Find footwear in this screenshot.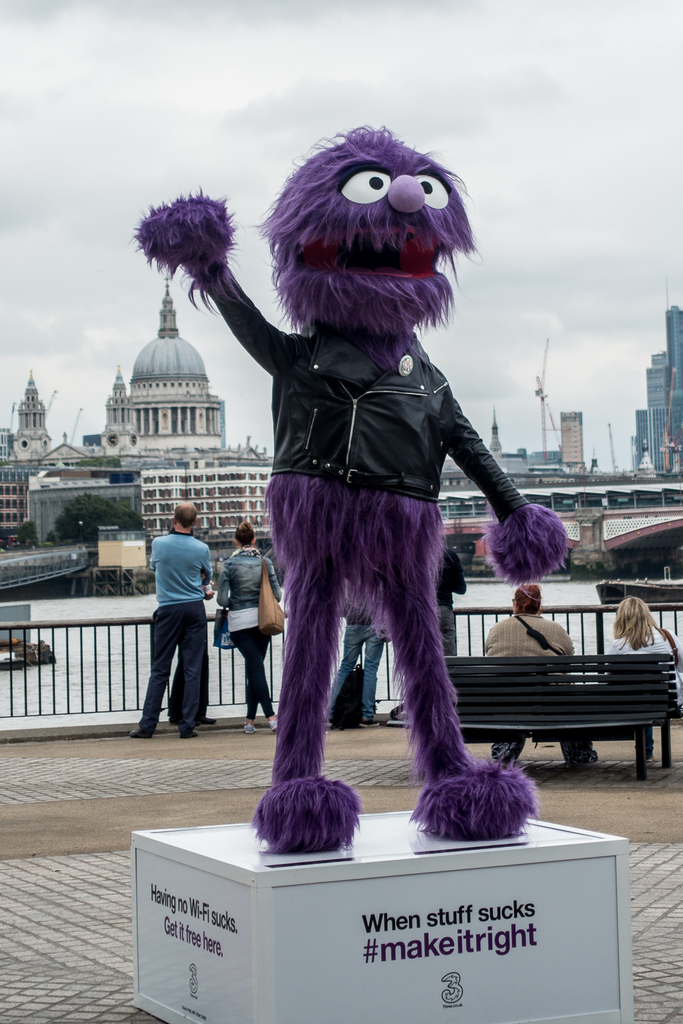
The bounding box for footwear is <bbox>178, 719, 197, 741</bbox>.
